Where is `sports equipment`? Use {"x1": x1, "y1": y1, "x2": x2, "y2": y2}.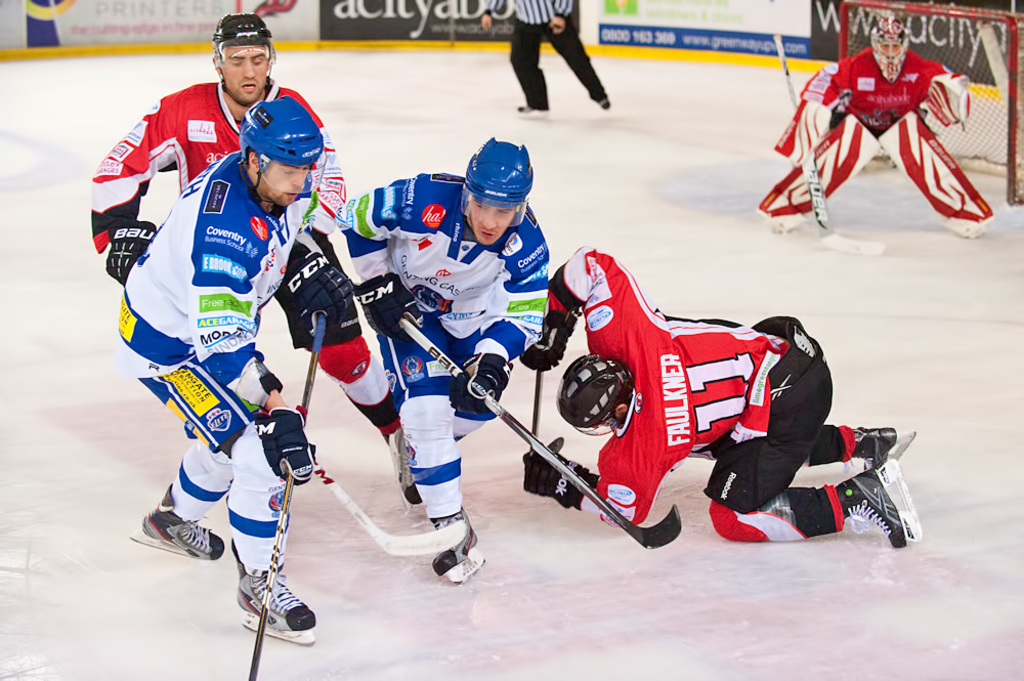
{"x1": 357, "y1": 271, "x2": 426, "y2": 343}.
